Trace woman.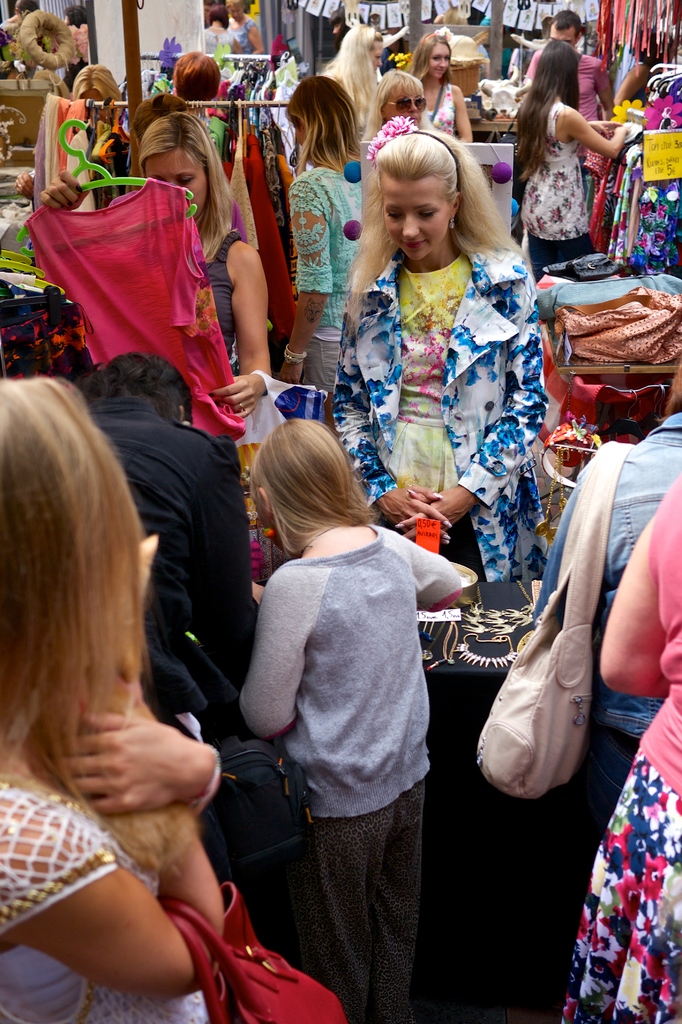
Traced to <region>166, 48, 232, 179</region>.
